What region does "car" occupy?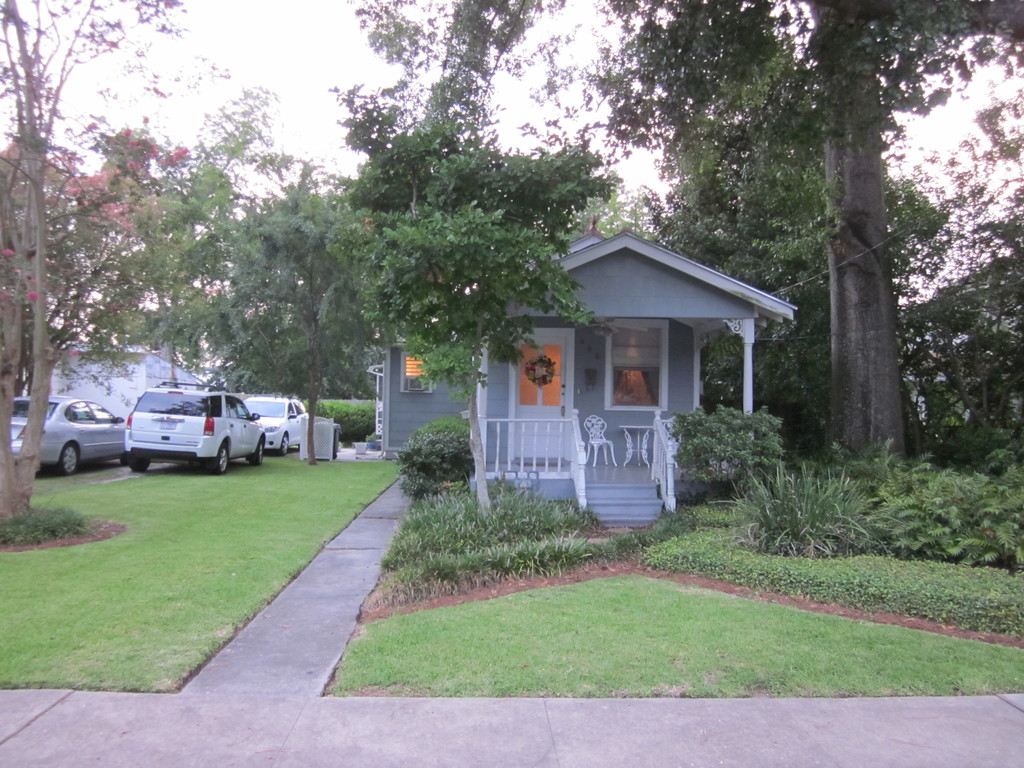
bbox=(122, 384, 265, 474).
